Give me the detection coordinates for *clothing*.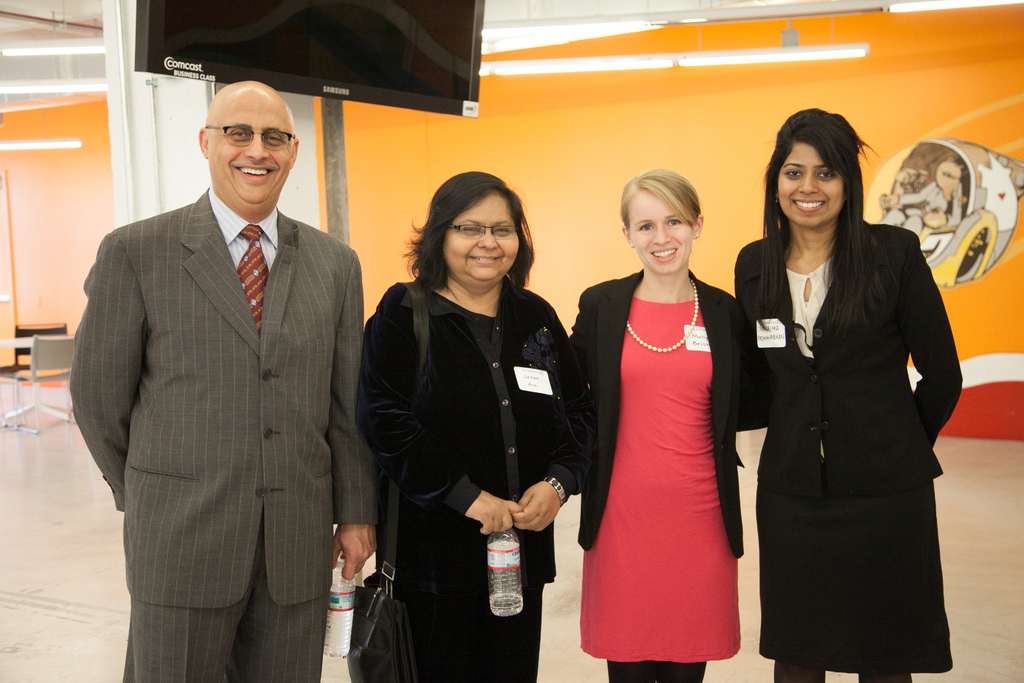
bbox(66, 188, 385, 682).
